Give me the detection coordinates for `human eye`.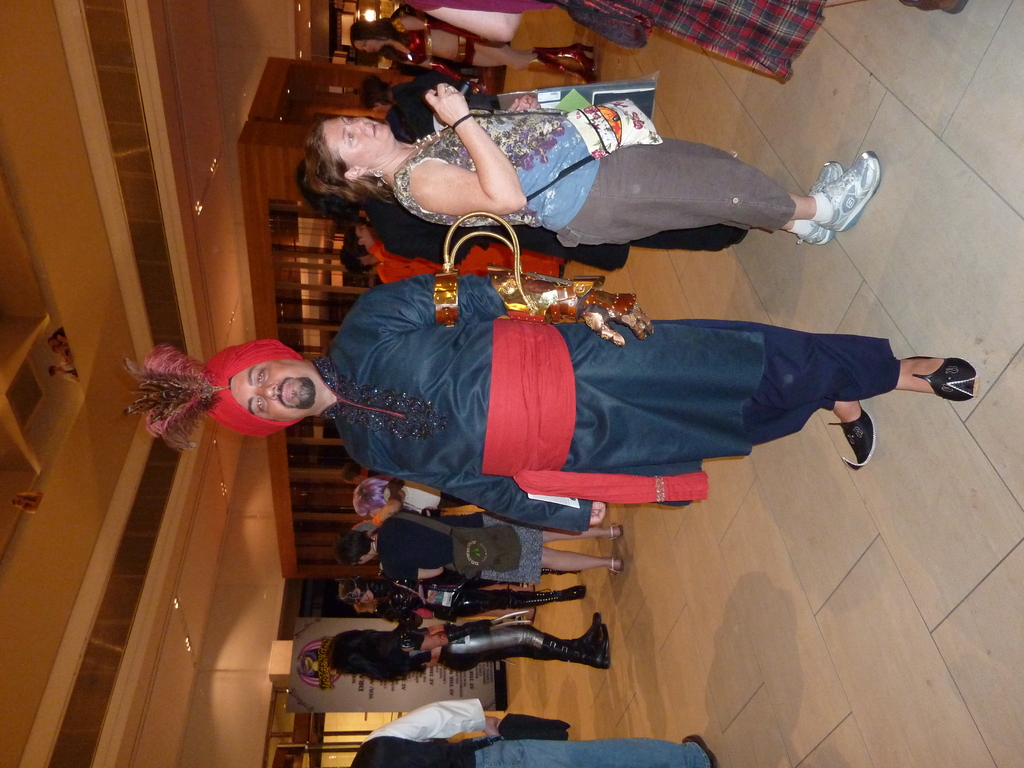
crop(362, 40, 366, 48).
